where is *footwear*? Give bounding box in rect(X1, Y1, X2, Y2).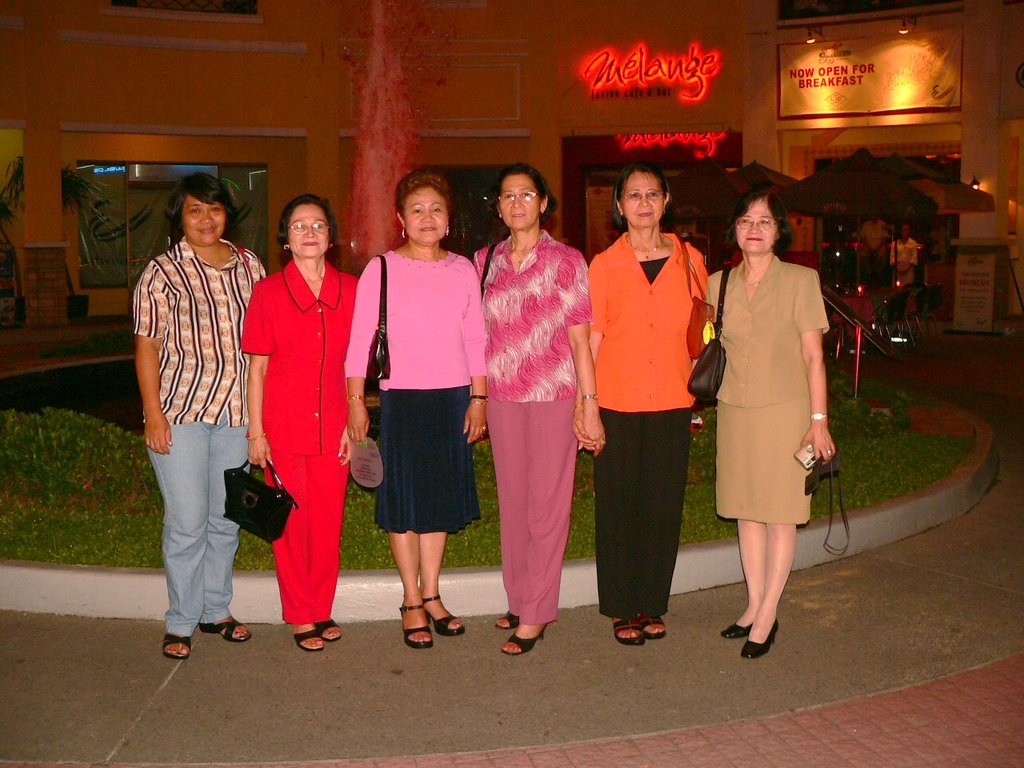
rect(295, 618, 325, 650).
